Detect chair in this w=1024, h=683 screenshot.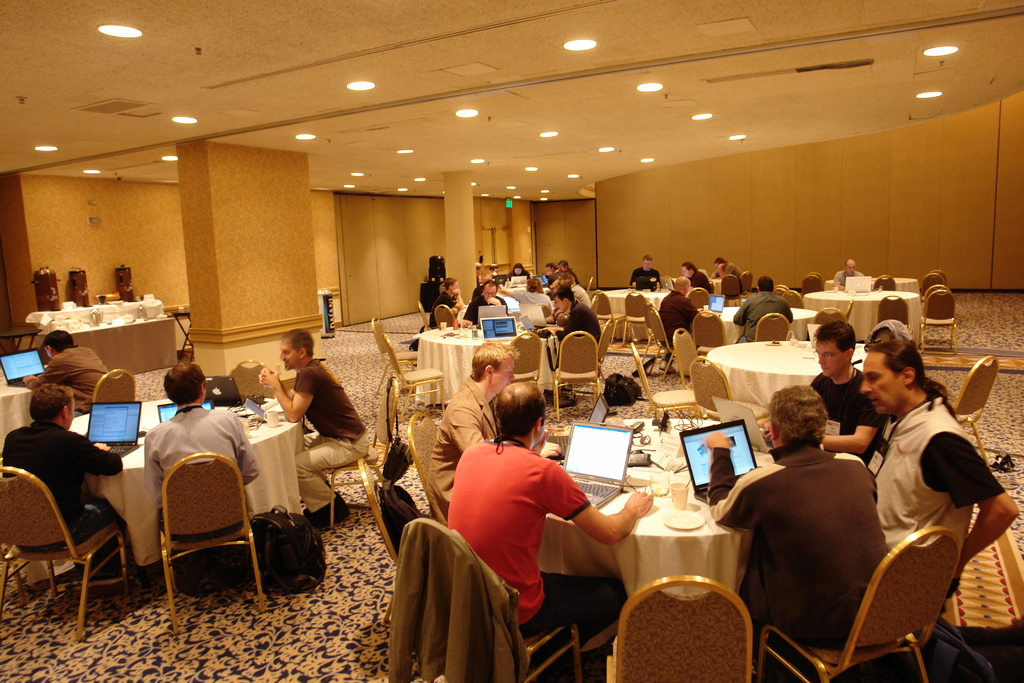
Detection: 0/461/136/642.
